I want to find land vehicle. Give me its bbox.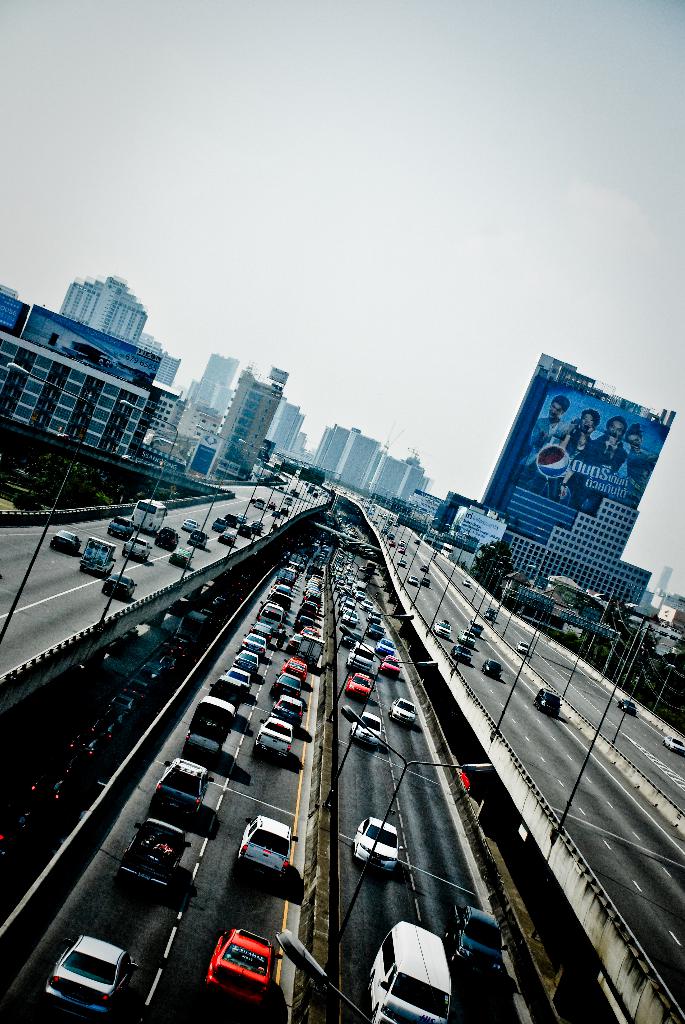
[left=345, top=644, right=370, bottom=665].
